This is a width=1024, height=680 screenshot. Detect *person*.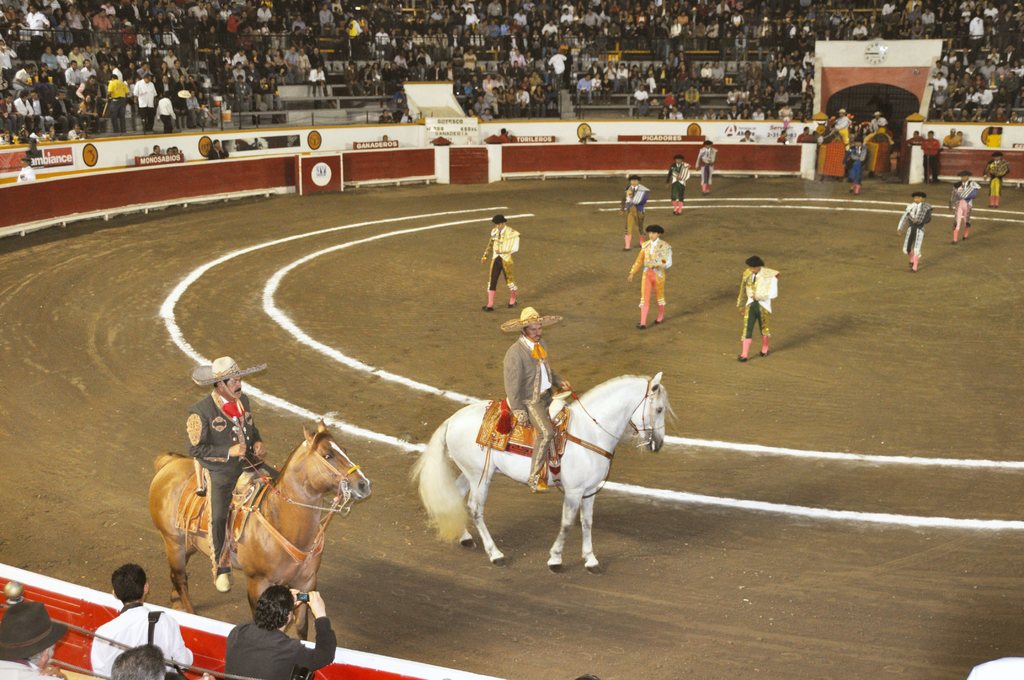
481,215,520,313.
